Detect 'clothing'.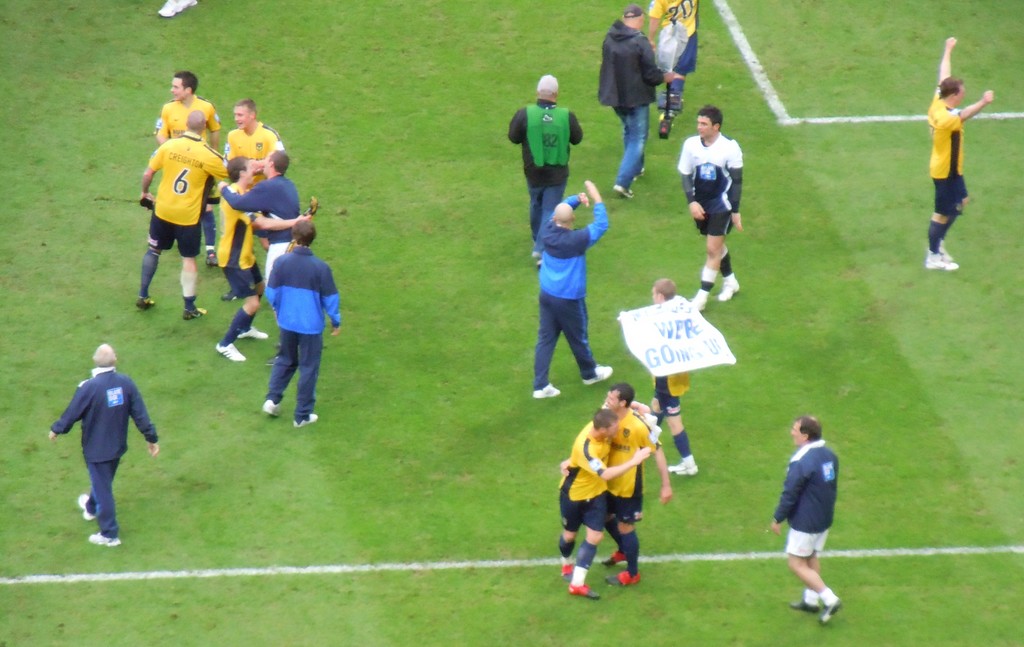
Detected at (504,103,580,255).
